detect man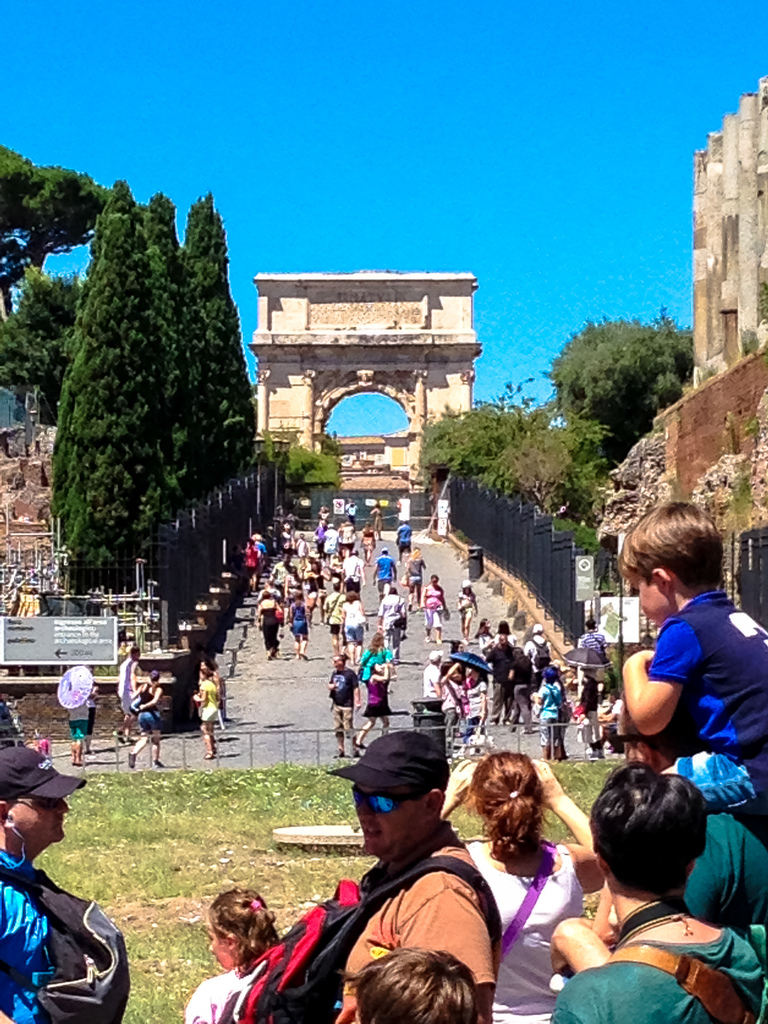
{"left": 422, "top": 645, "right": 444, "bottom": 701}
